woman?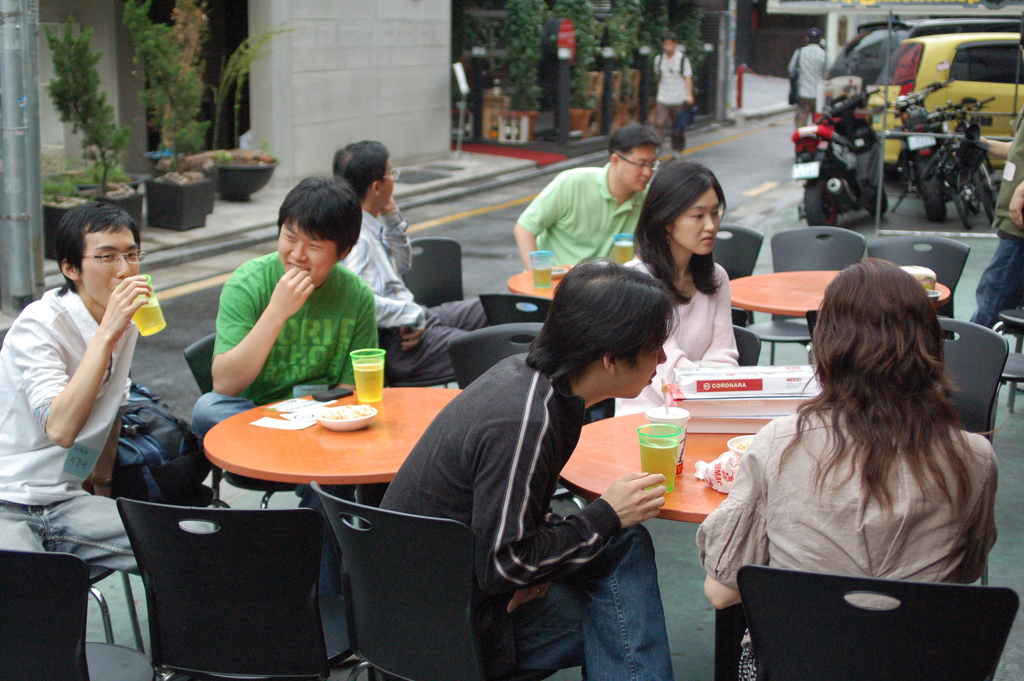
region(708, 229, 1004, 650)
